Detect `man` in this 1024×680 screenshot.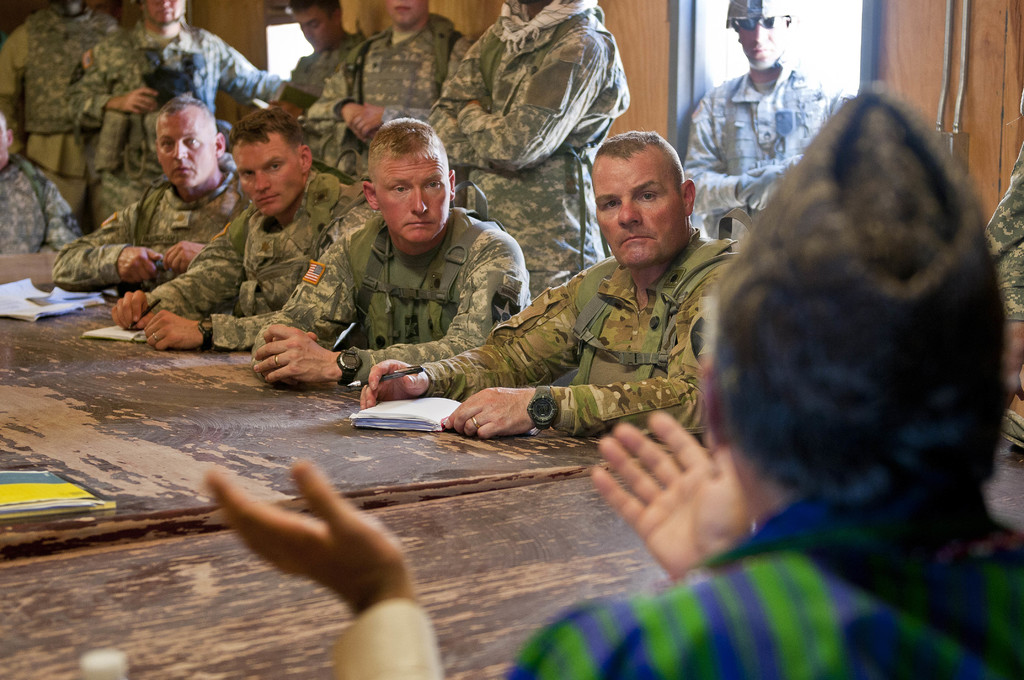
Detection: {"x1": 247, "y1": 118, "x2": 534, "y2": 398}.
